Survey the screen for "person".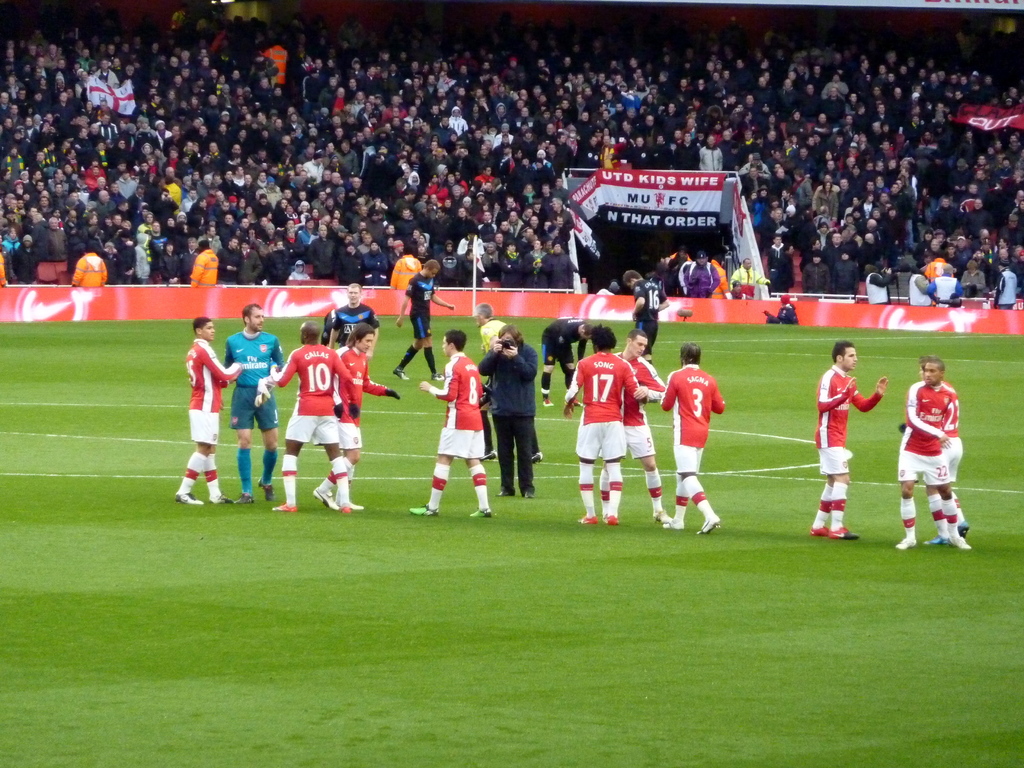
Survey found: region(595, 326, 673, 527).
